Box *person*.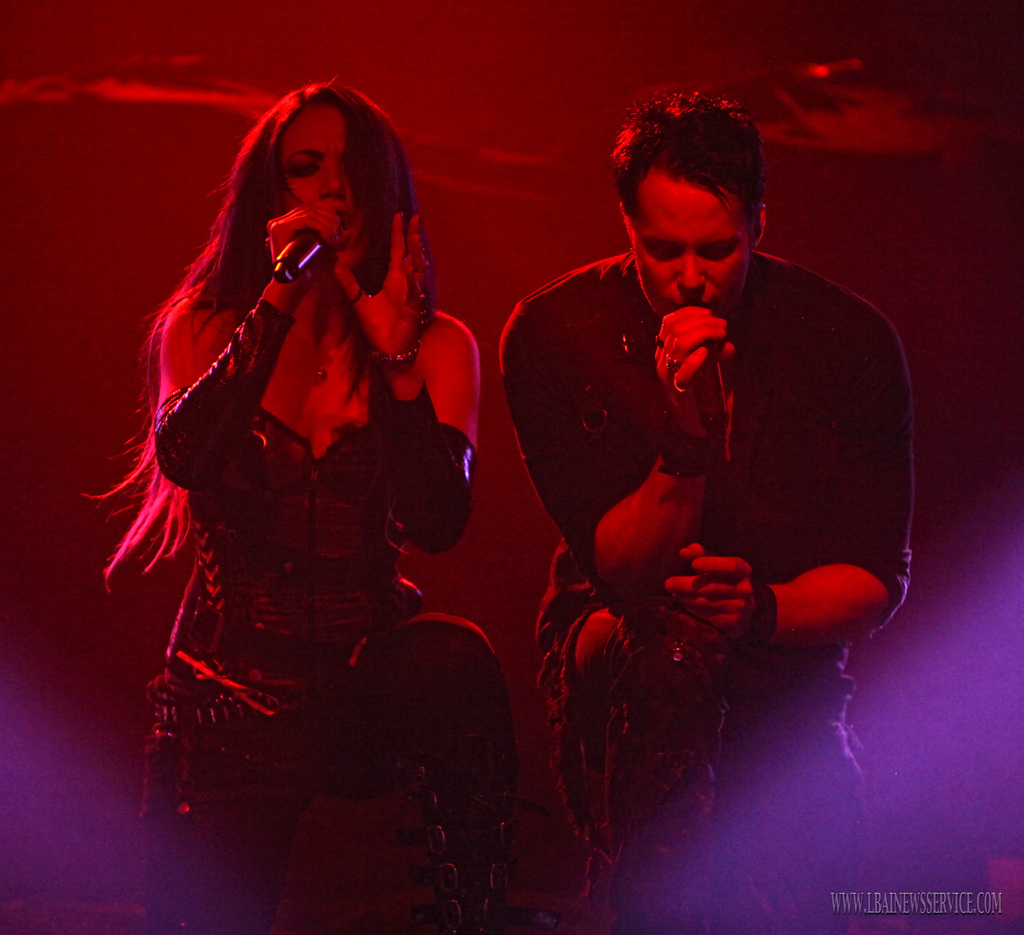
bbox=[487, 85, 911, 934].
